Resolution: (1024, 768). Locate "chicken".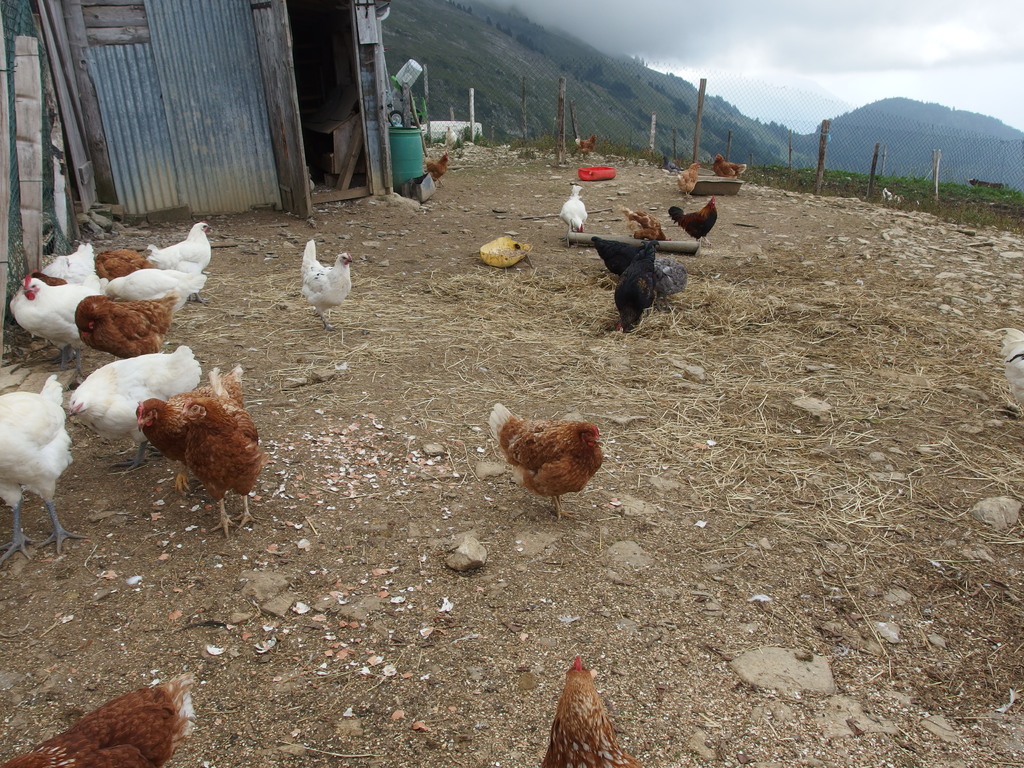
668 199 719 243.
